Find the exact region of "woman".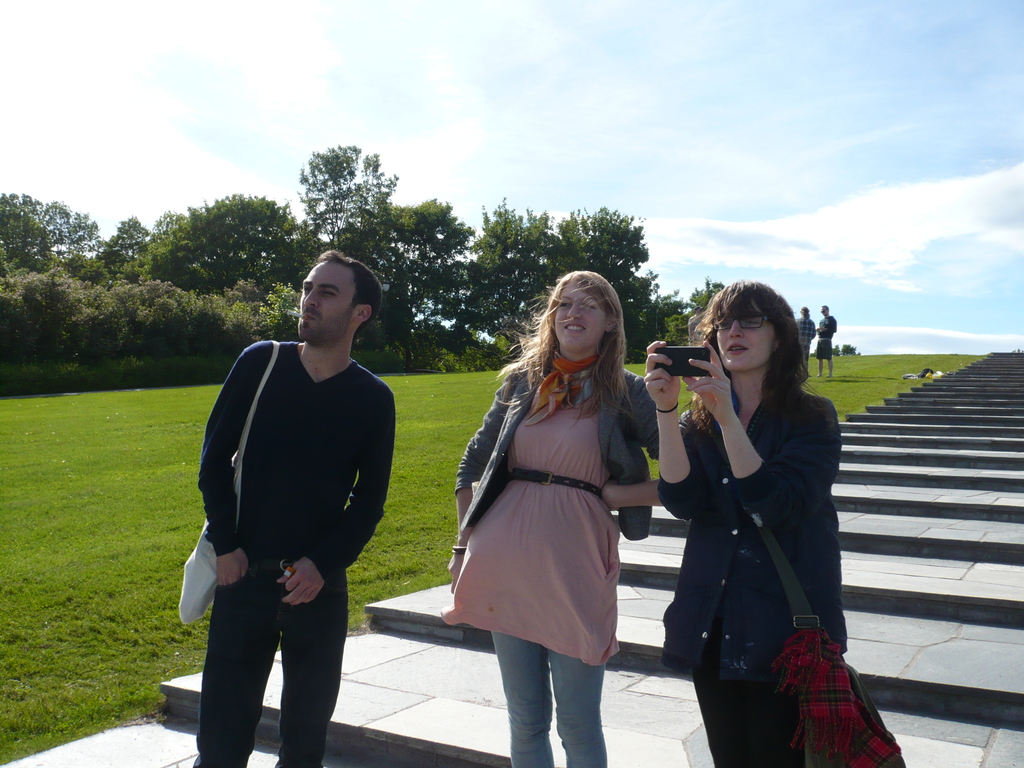
Exact region: pyautogui.locateOnScreen(644, 278, 847, 767).
